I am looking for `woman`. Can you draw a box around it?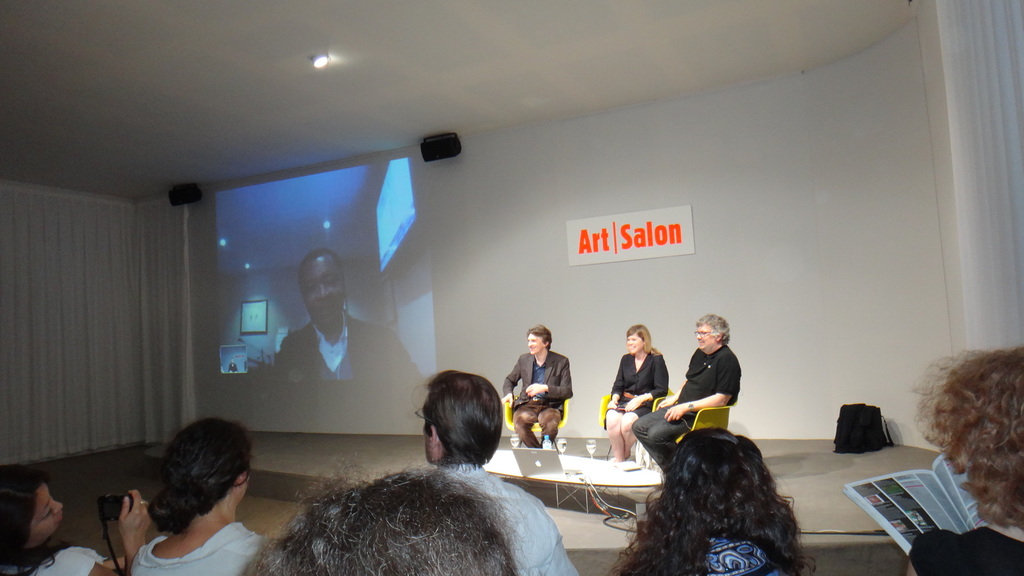
Sure, the bounding box is region(244, 458, 537, 575).
